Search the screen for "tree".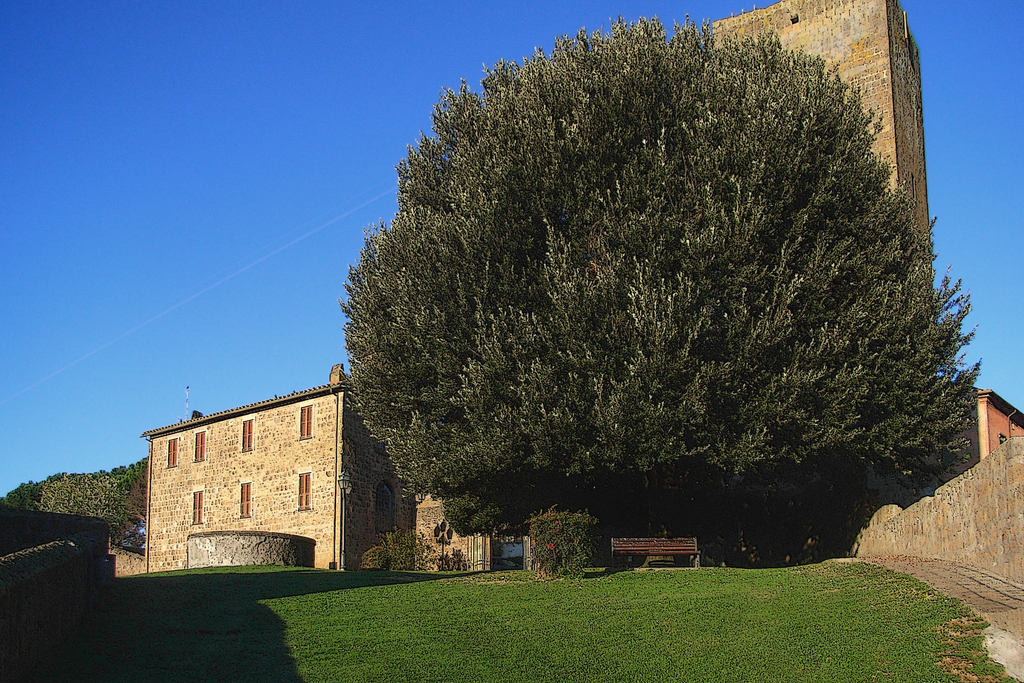
Found at pyautogui.locateOnScreen(117, 454, 154, 557).
